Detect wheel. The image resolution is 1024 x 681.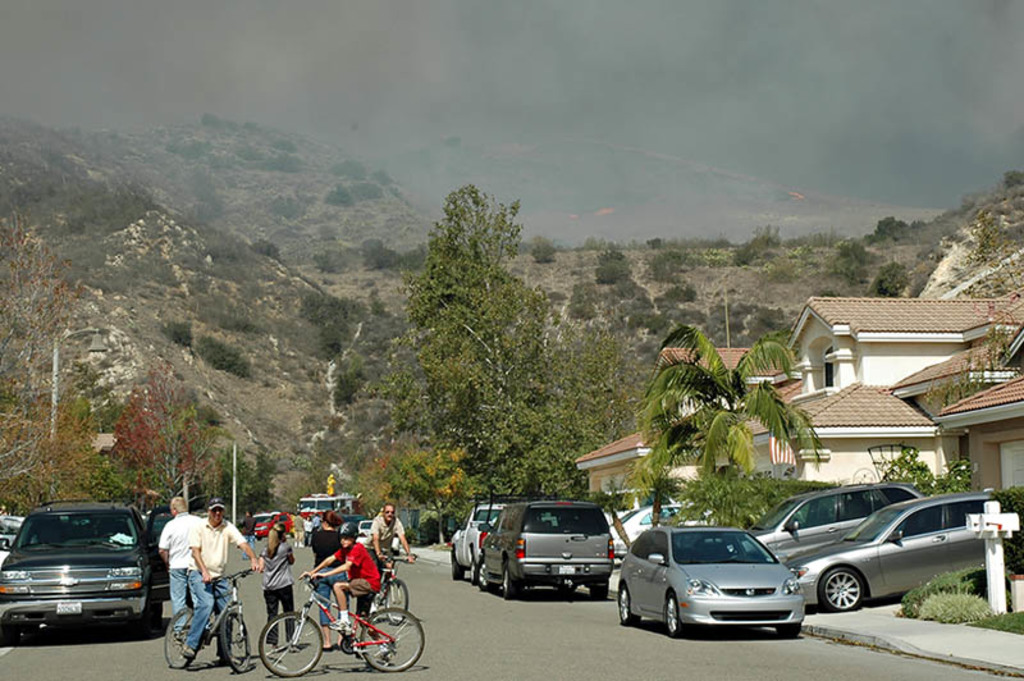
(left=589, top=582, right=609, bottom=600).
